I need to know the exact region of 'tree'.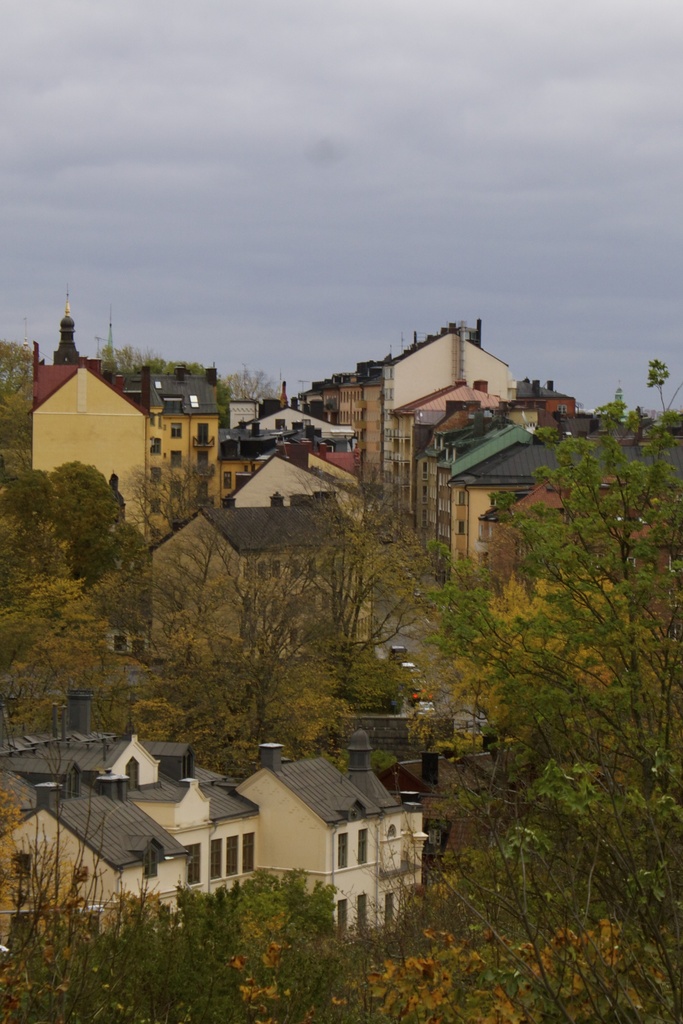
Region: left=455, top=356, right=661, bottom=892.
